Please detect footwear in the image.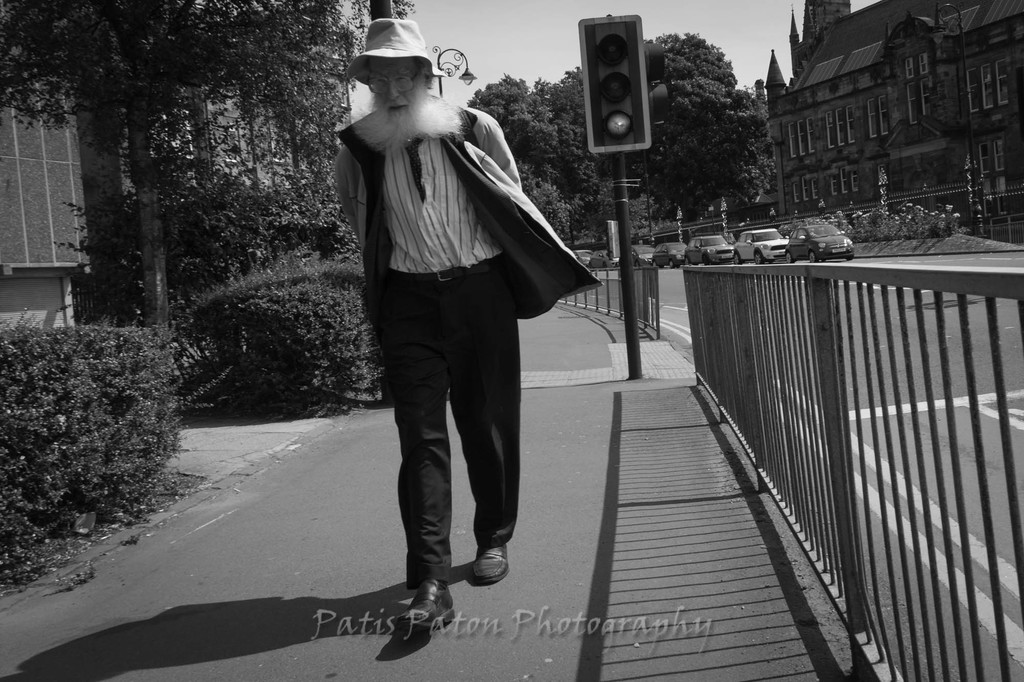
x1=468 y1=544 x2=509 y2=585.
